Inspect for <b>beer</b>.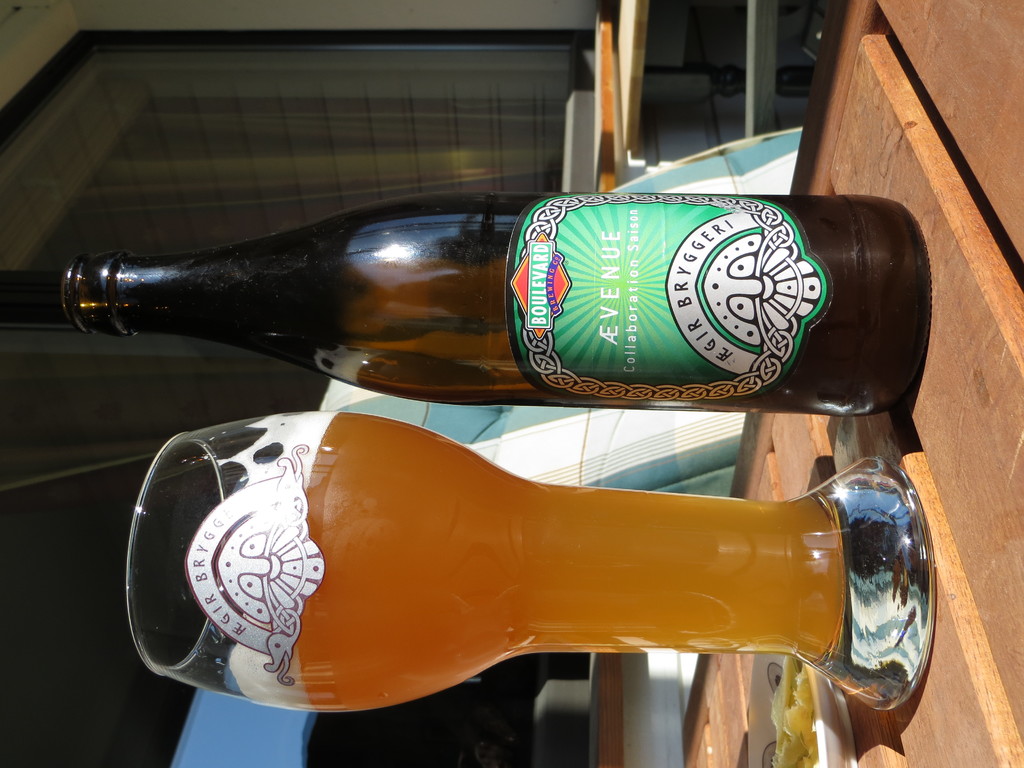
Inspection: x1=59 y1=193 x2=933 y2=434.
